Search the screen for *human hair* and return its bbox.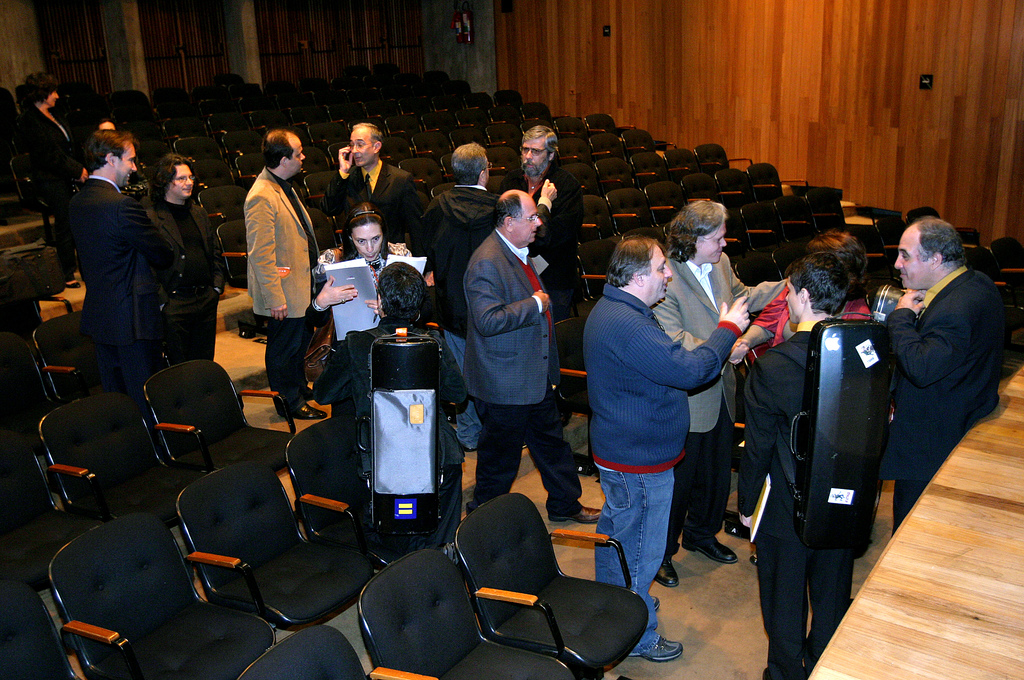
Found: [803,229,870,291].
